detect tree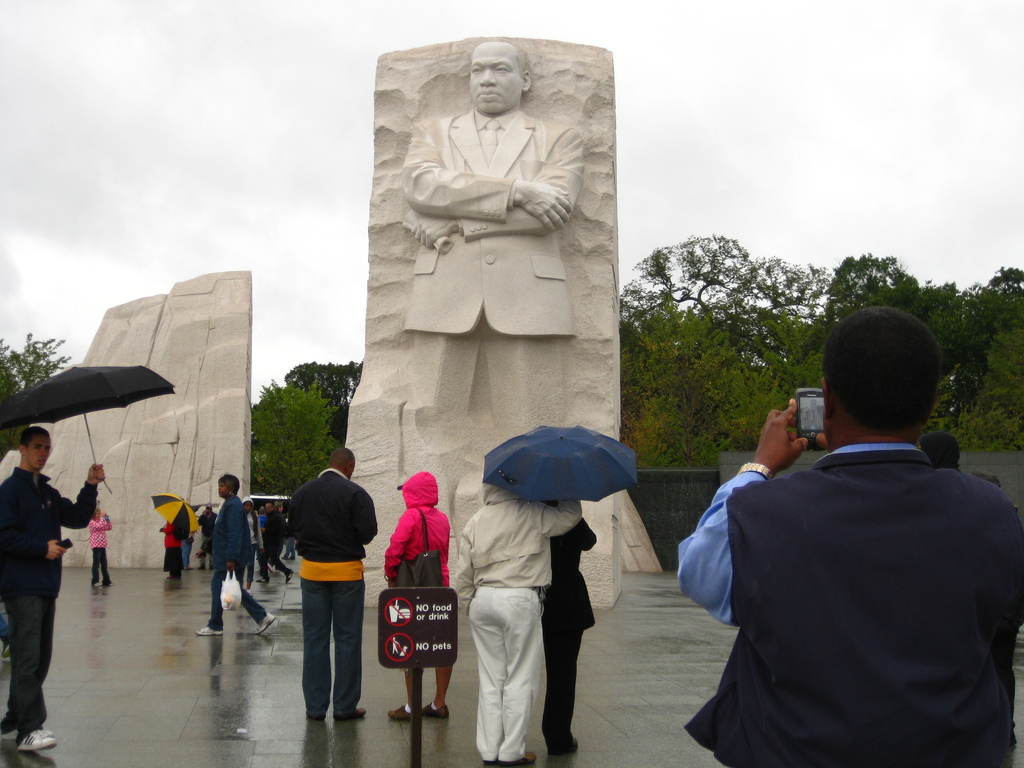
{"left": 0, "top": 326, "right": 82, "bottom": 456}
